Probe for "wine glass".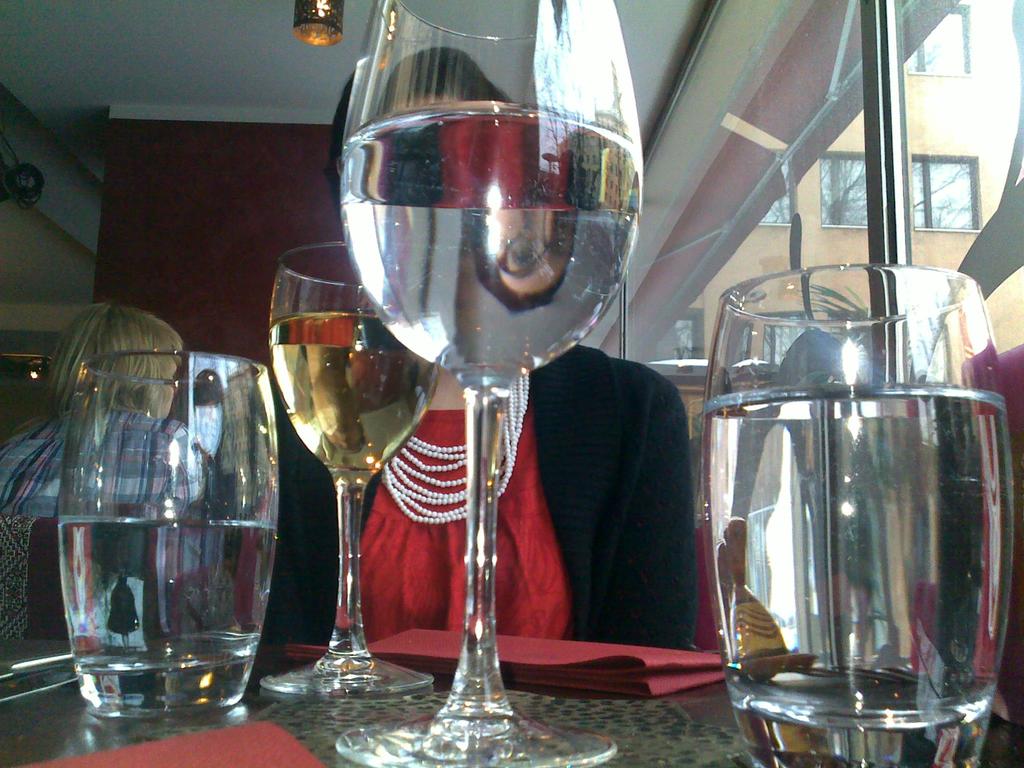
Probe result: x1=705, y1=264, x2=1017, y2=767.
